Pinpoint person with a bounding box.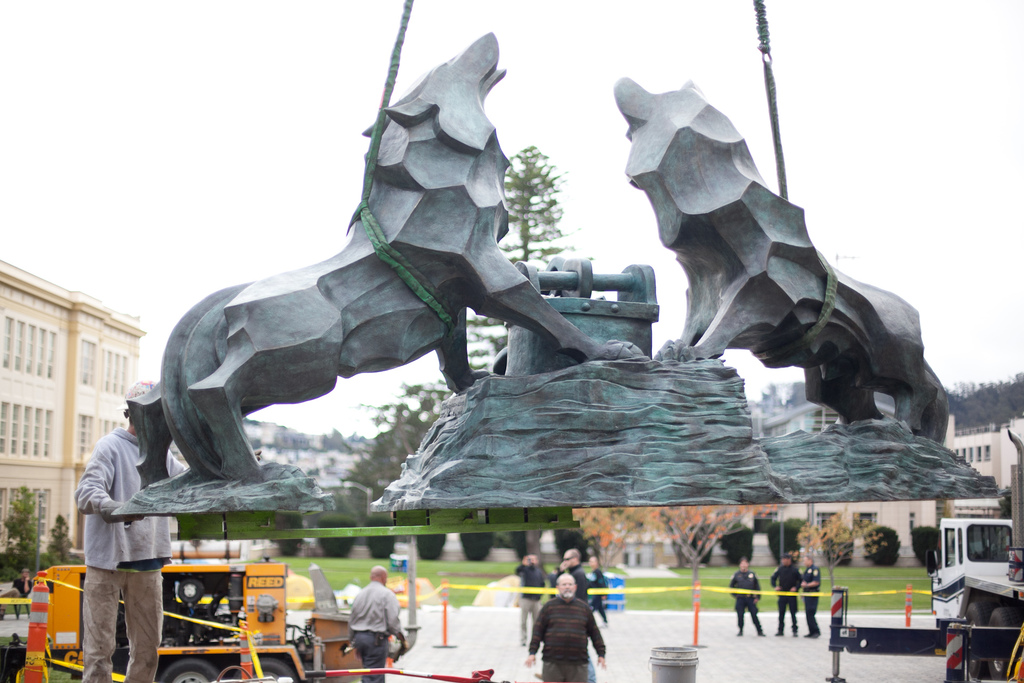
rect(532, 564, 606, 679).
